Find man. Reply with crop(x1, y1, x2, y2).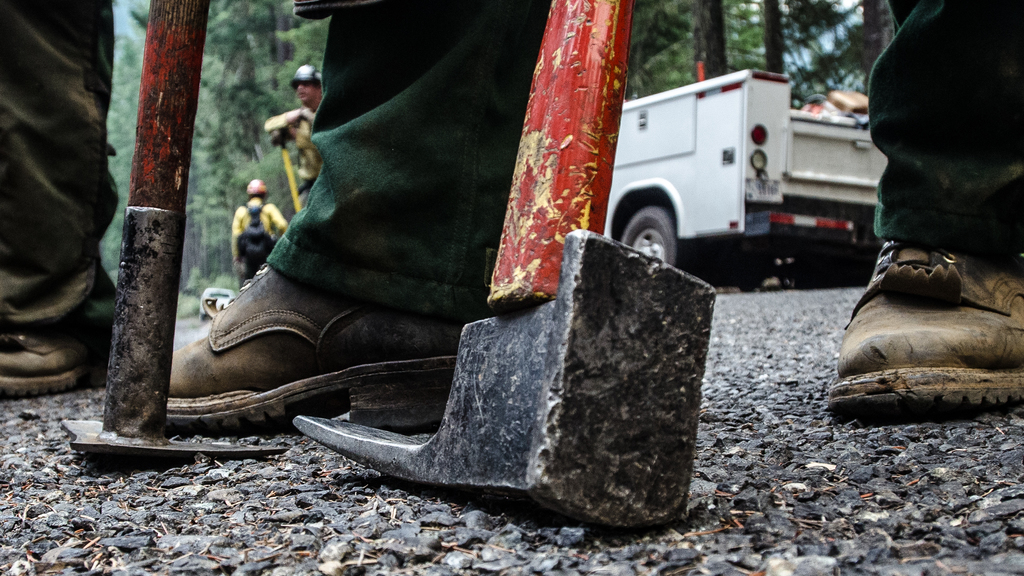
crop(234, 179, 282, 289).
